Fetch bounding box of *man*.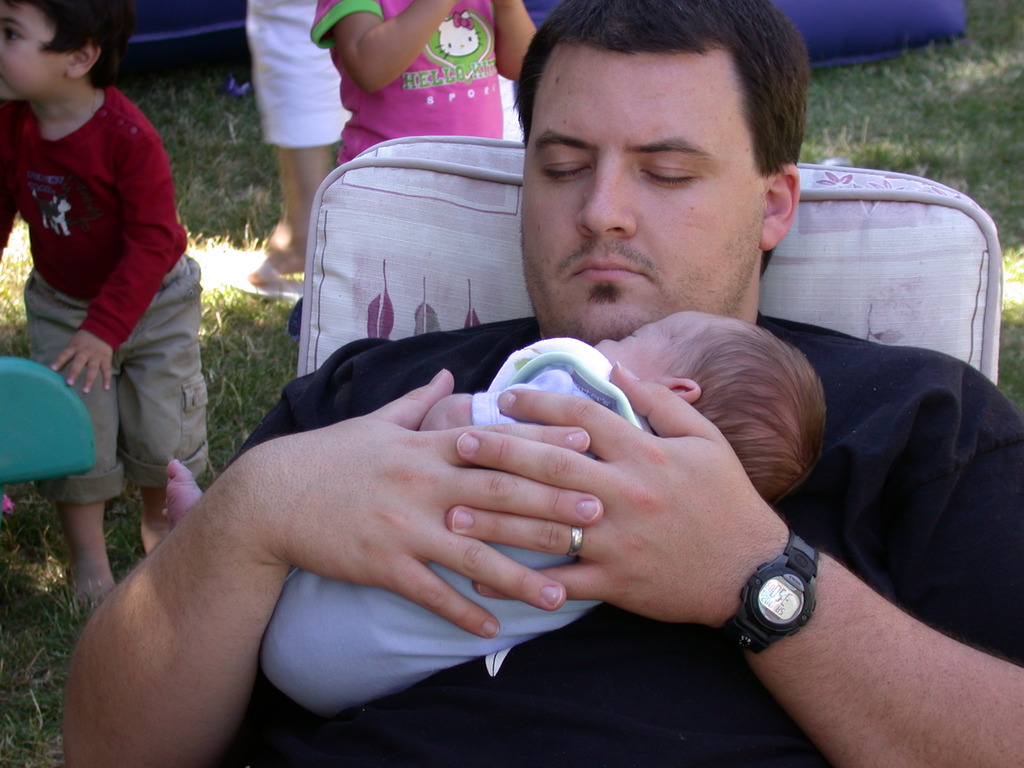
Bbox: rect(61, 0, 1023, 767).
